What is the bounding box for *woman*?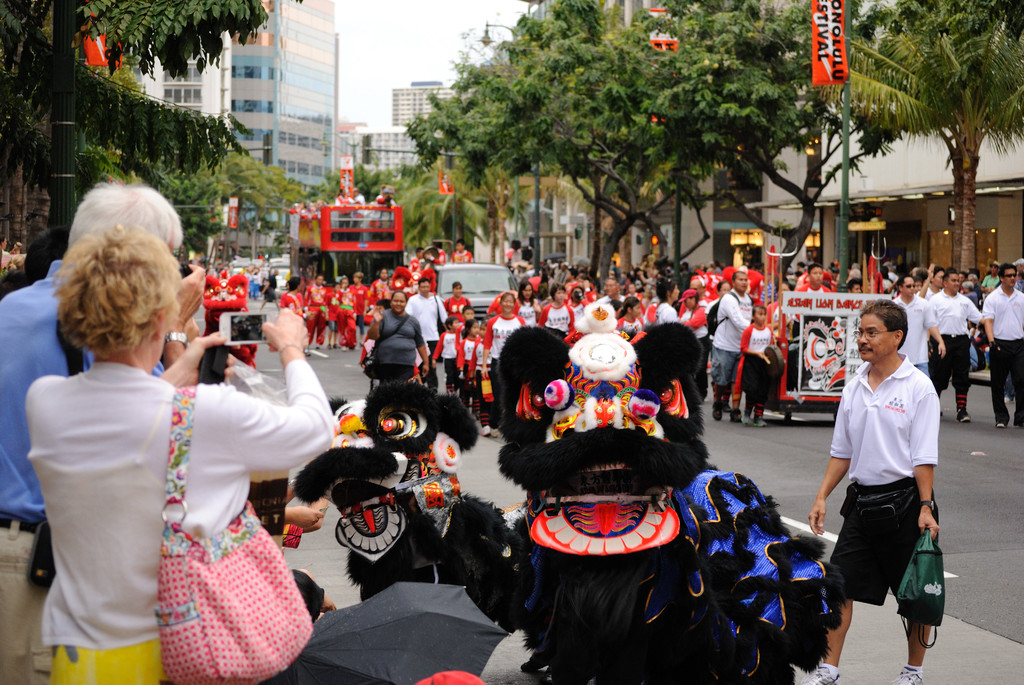
left=442, top=277, right=472, bottom=320.
